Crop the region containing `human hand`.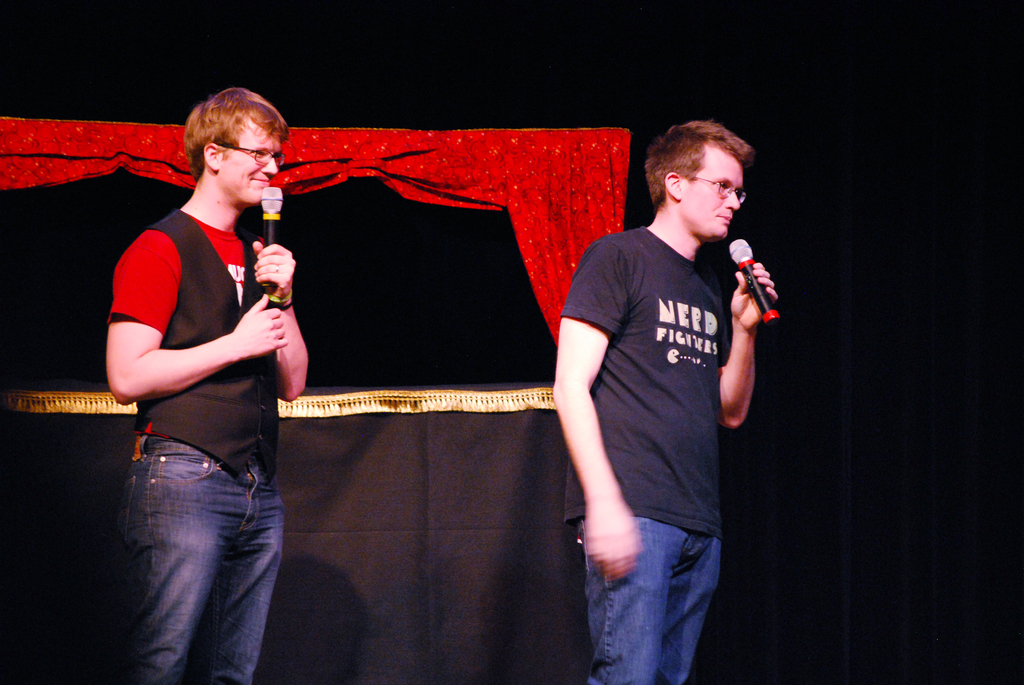
Crop region: 251/239/297/301.
